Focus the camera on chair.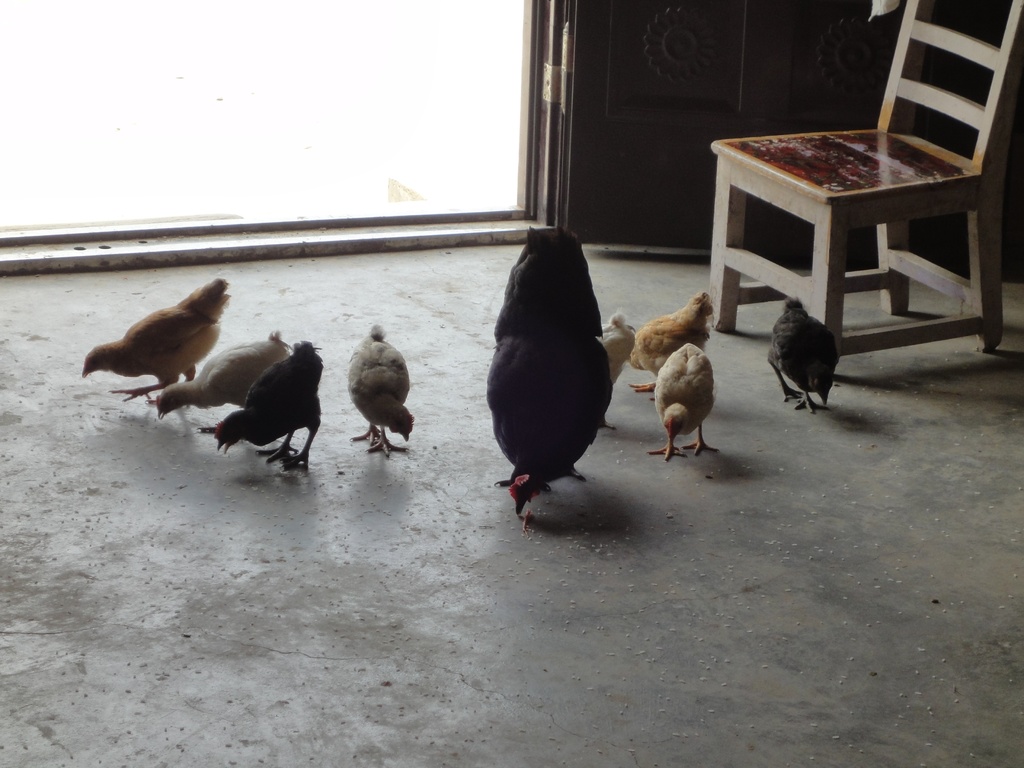
Focus region: bbox=[710, 0, 1022, 392].
